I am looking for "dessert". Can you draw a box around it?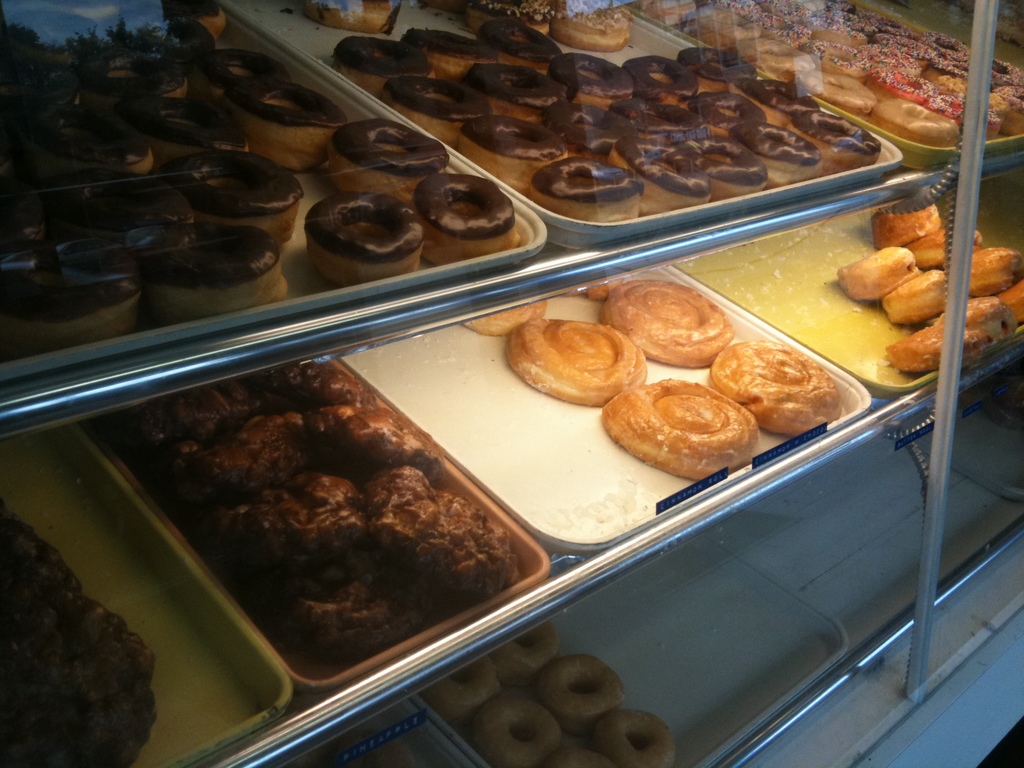
Sure, the bounding box is 993:276:1023:322.
